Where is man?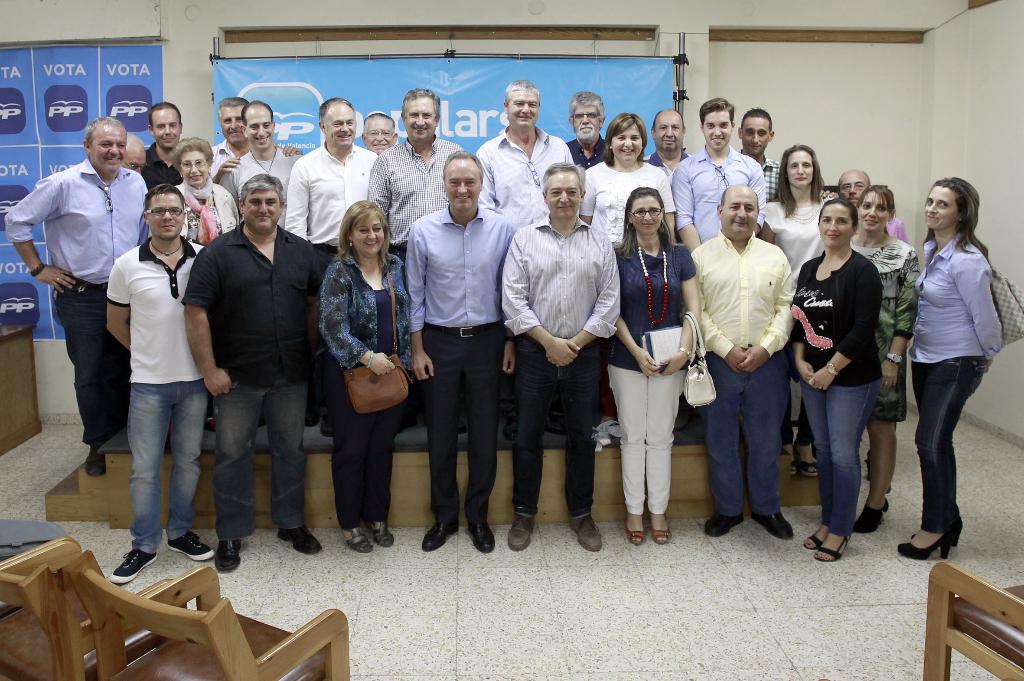
{"left": 405, "top": 149, "right": 518, "bottom": 554}.
